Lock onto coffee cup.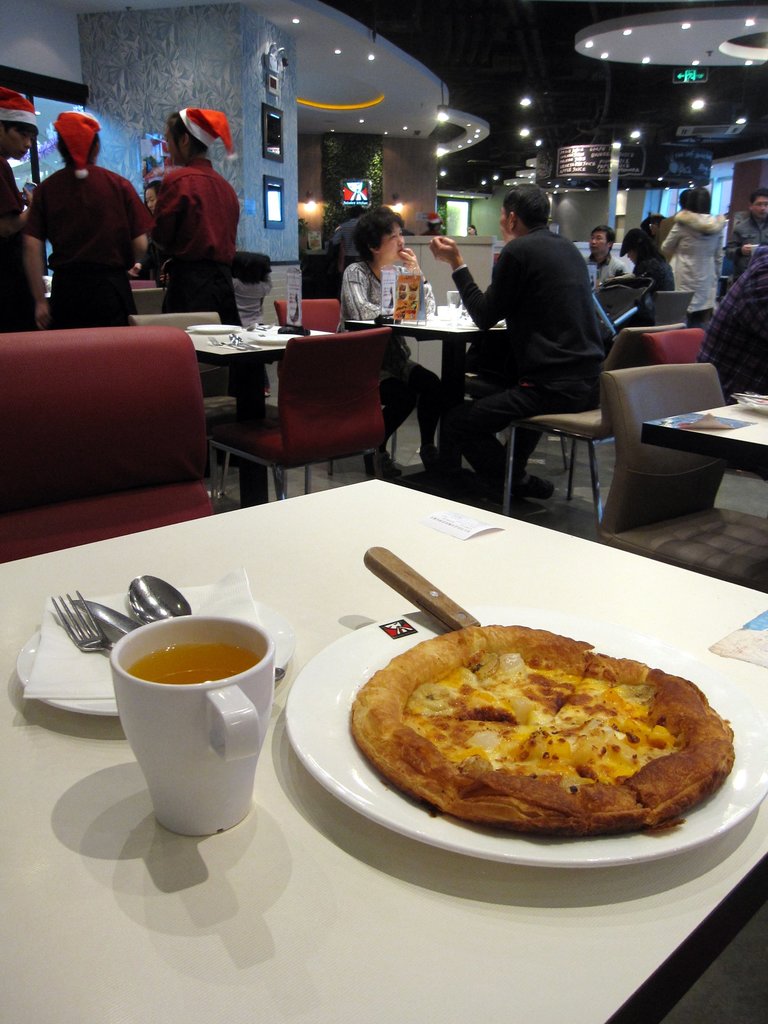
Locked: (left=111, top=618, right=273, bottom=838).
